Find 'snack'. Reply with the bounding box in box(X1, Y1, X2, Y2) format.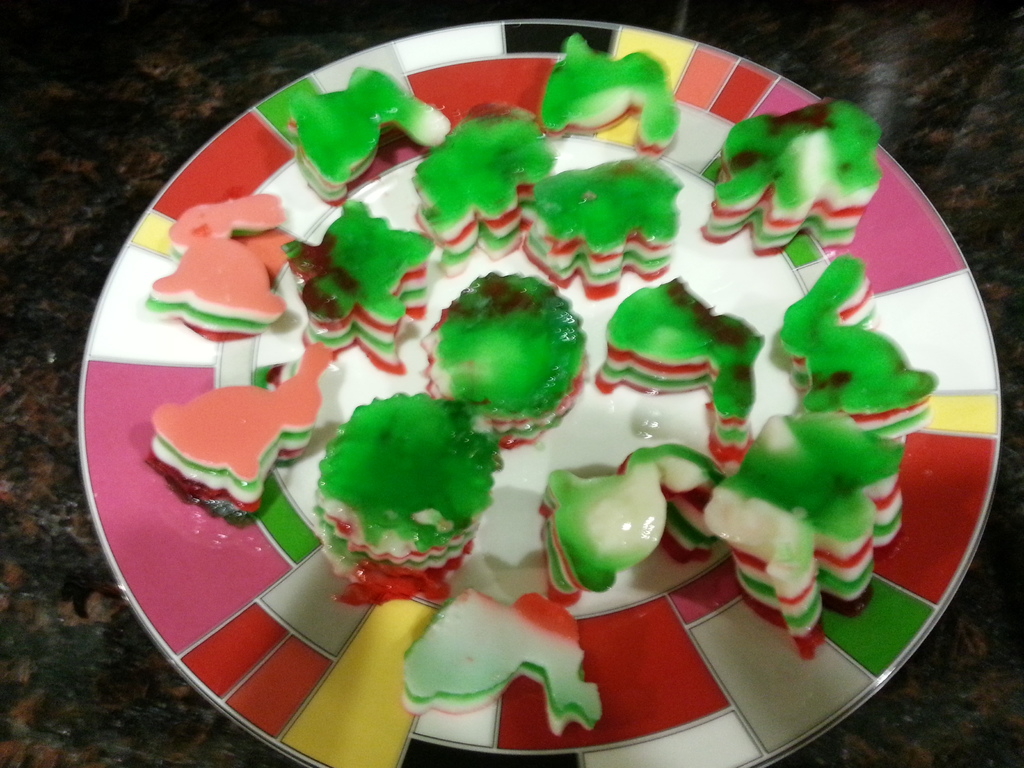
box(144, 194, 285, 342).
